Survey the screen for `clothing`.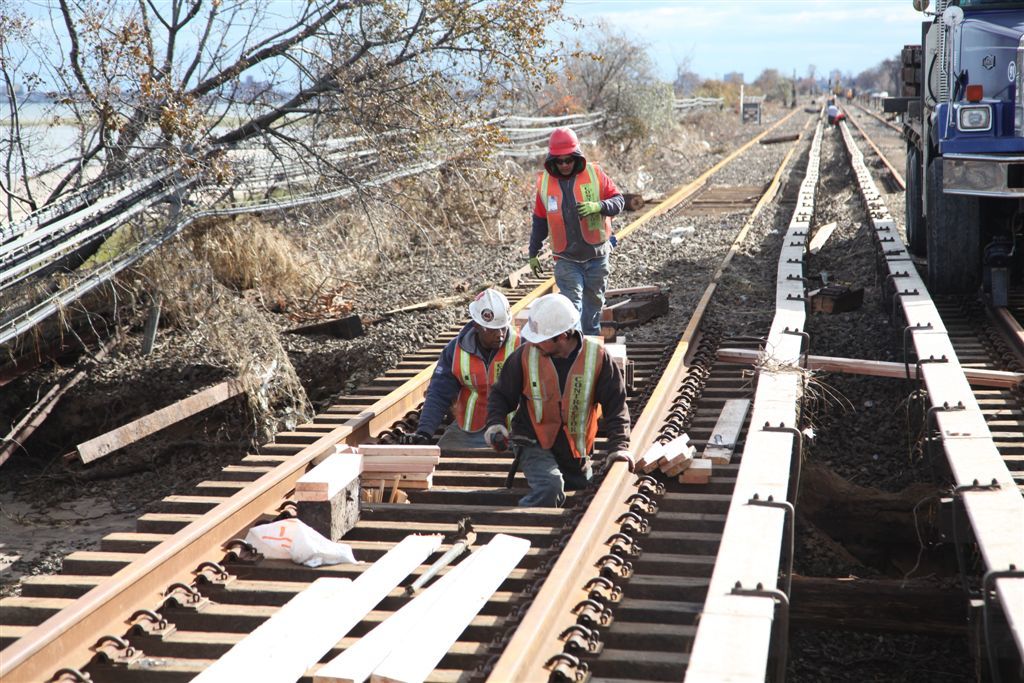
Survey found: left=517, top=288, right=581, bottom=340.
